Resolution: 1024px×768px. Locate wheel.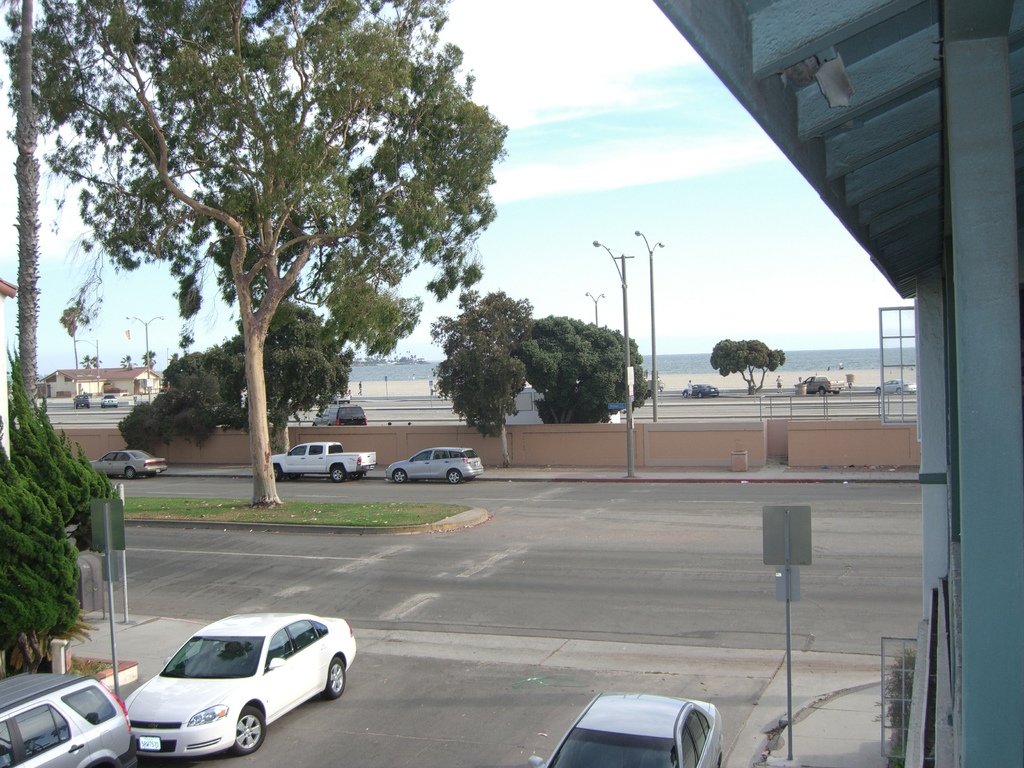
rect(128, 467, 137, 479).
